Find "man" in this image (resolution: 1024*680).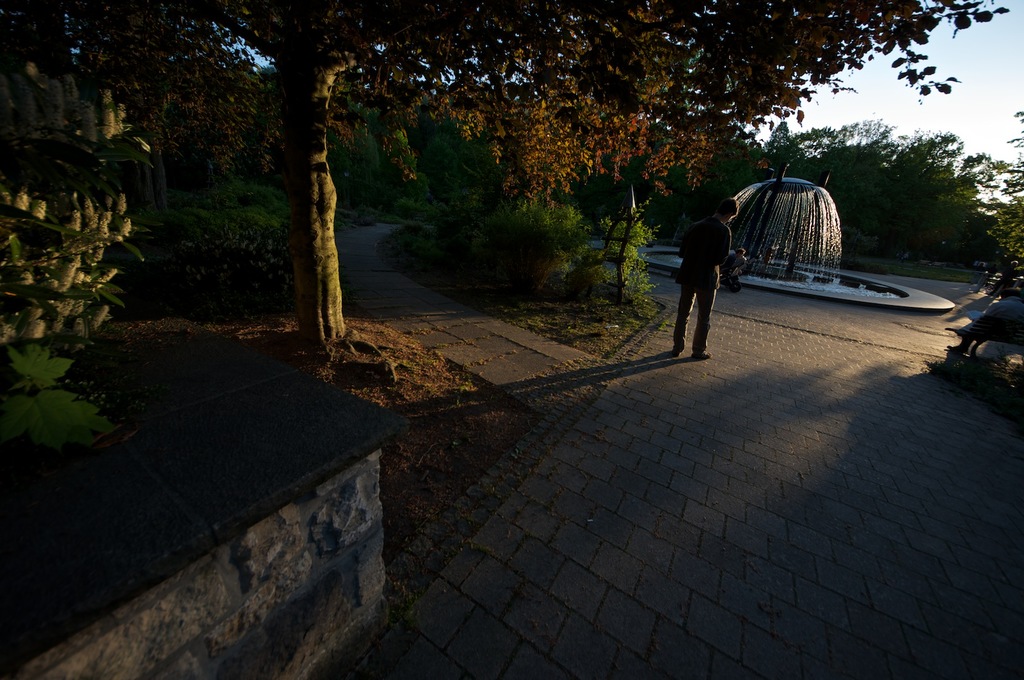
[667, 196, 748, 363].
